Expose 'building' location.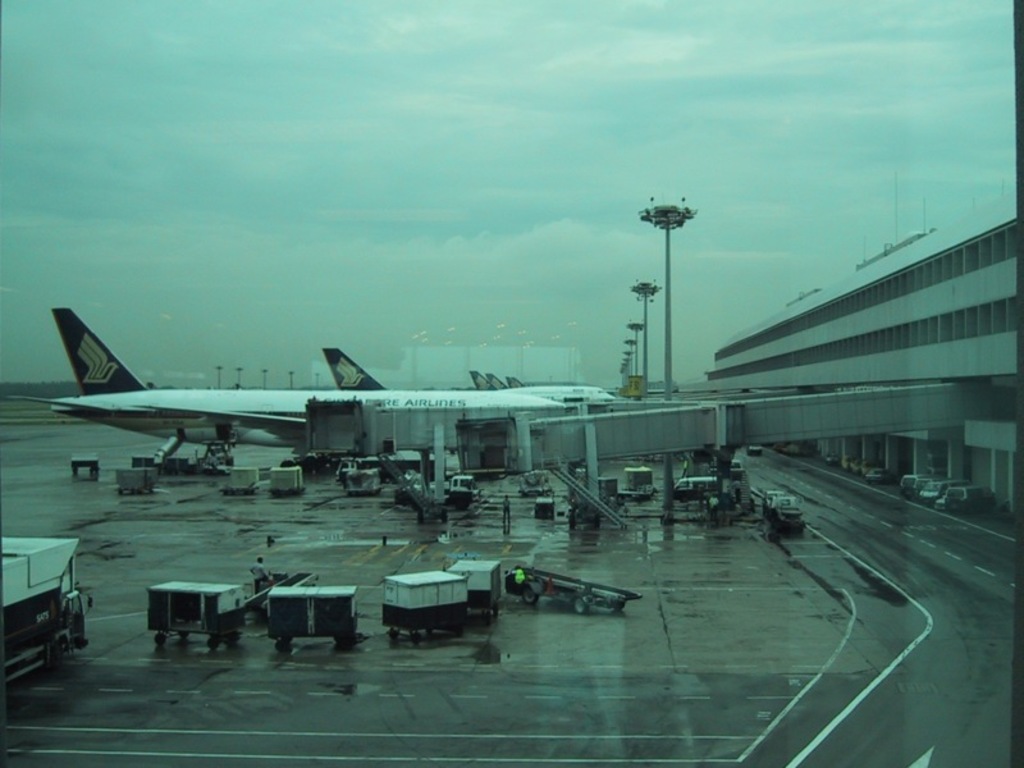
Exposed at [x1=704, y1=175, x2=1015, y2=517].
